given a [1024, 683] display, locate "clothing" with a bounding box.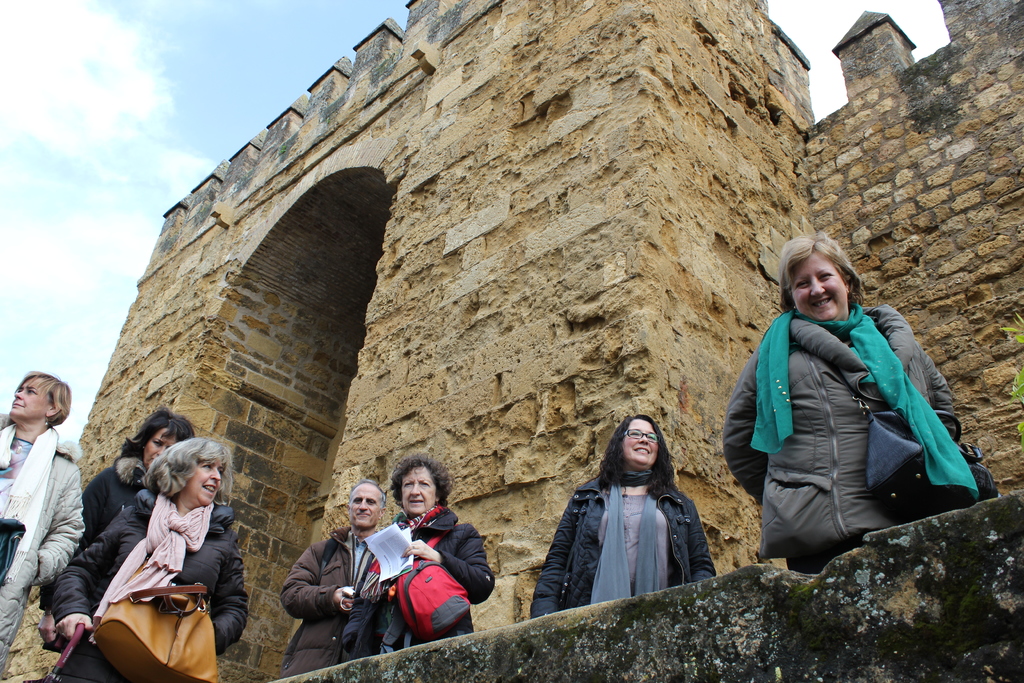
Located: 531, 461, 720, 621.
